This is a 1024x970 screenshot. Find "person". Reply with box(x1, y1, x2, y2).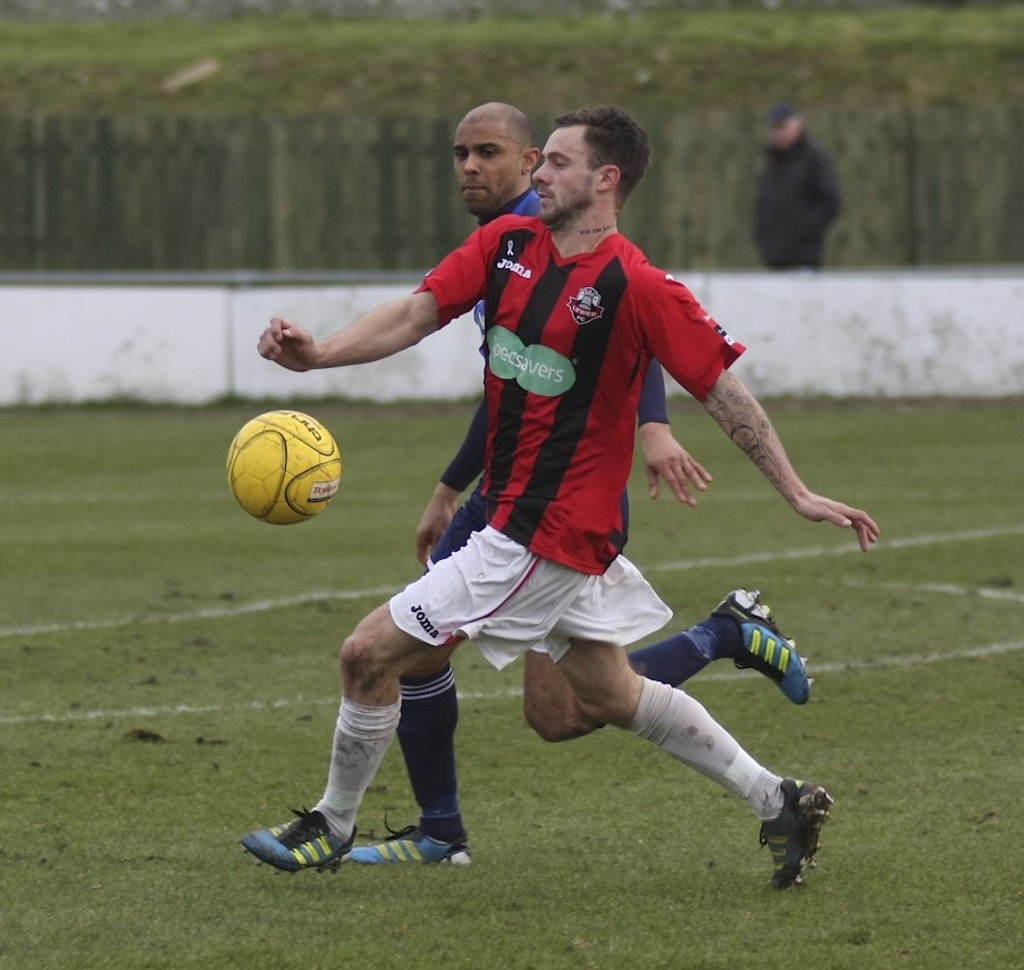
box(745, 92, 842, 274).
